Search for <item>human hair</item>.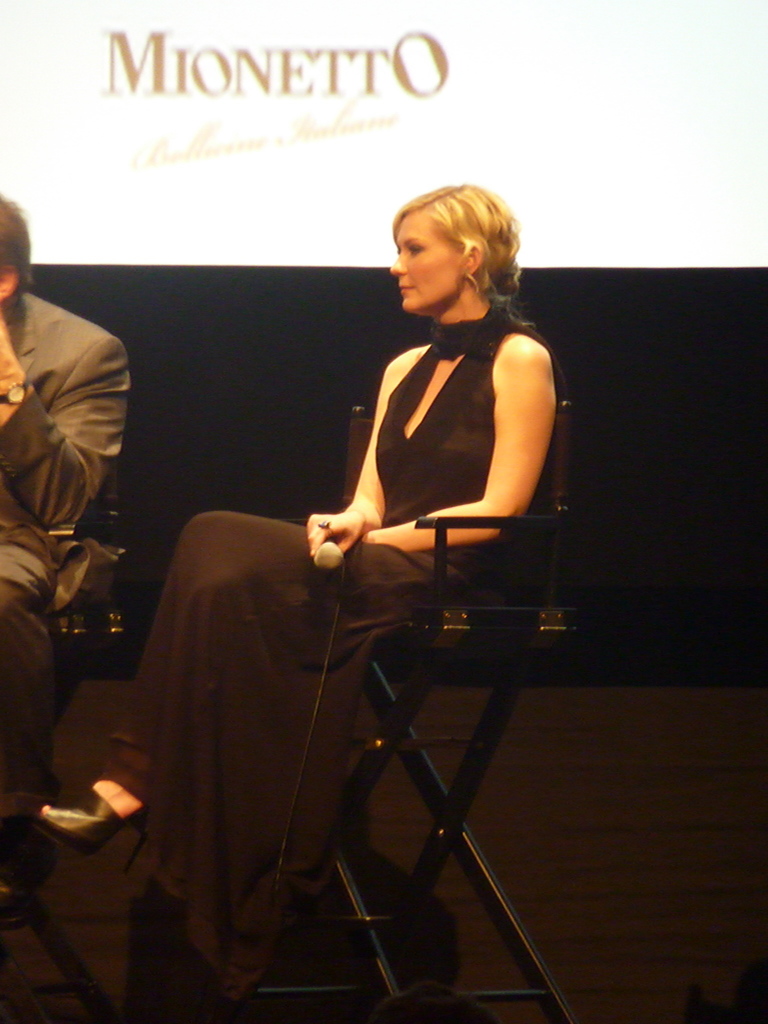
Found at box=[386, 177, 526, 311].
